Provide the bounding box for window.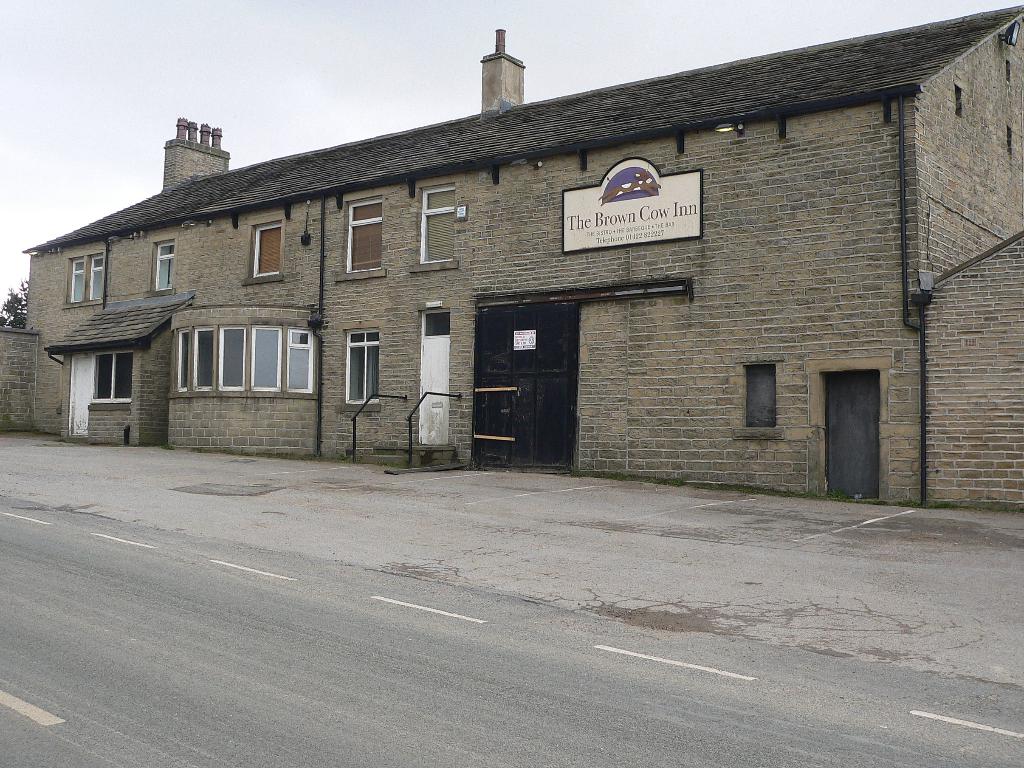
rect(90, 254, 108, 295).
